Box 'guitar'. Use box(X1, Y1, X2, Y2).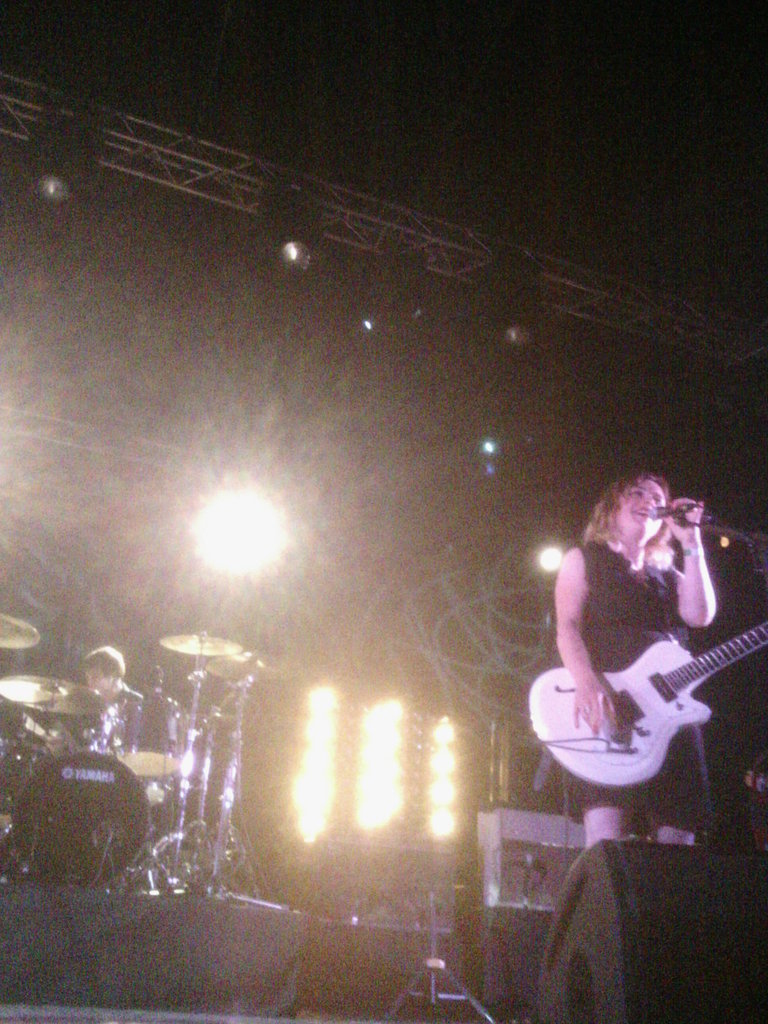
box(522, 608, 767, 796).
